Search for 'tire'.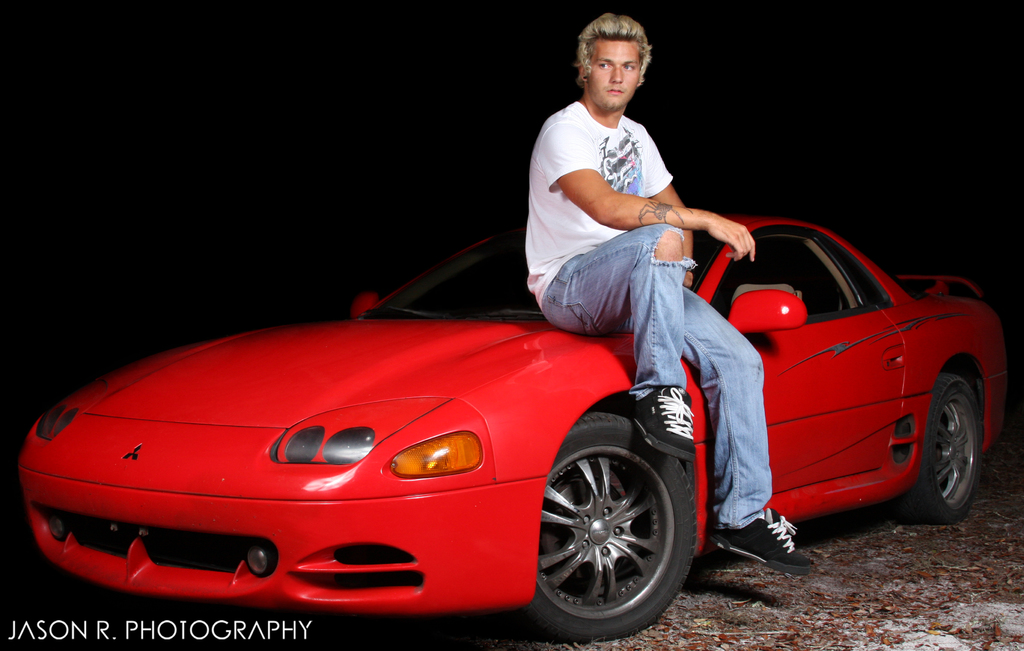
Found at bbox=[892, 372, 984, 524].
